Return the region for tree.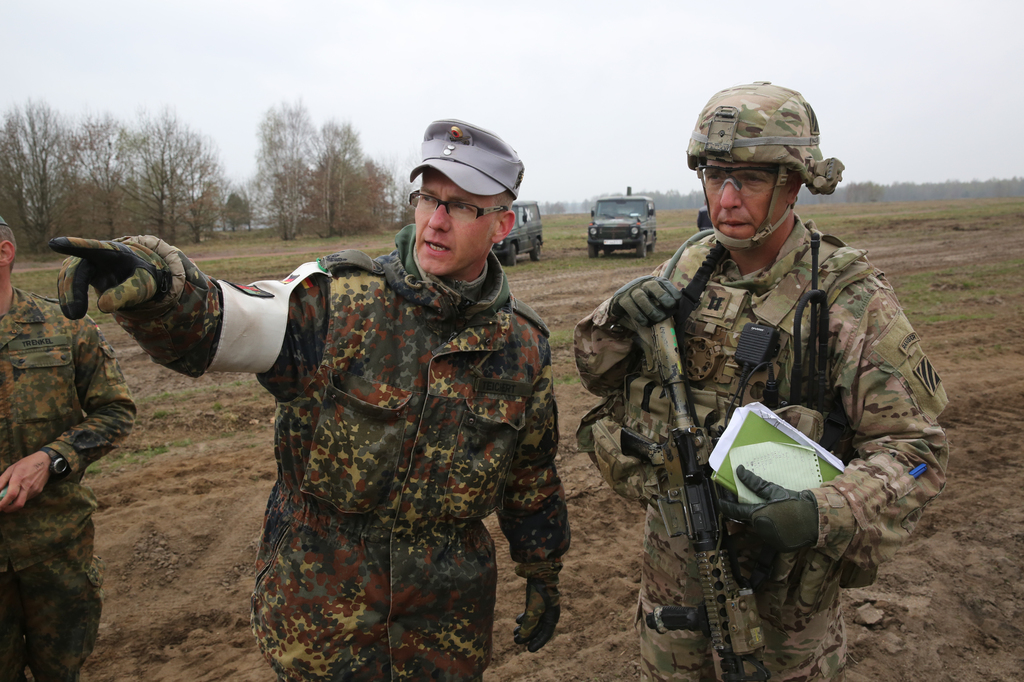
BBox(305, 119, 360, 235).
